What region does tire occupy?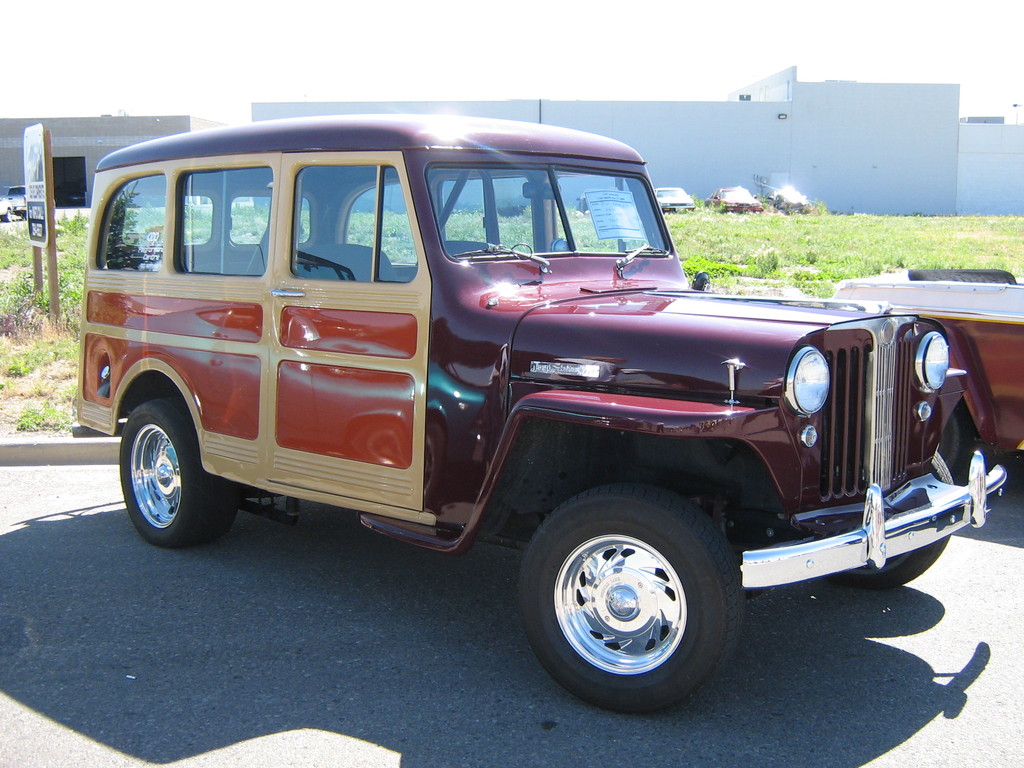
rect(519, 484, 748, 711).
